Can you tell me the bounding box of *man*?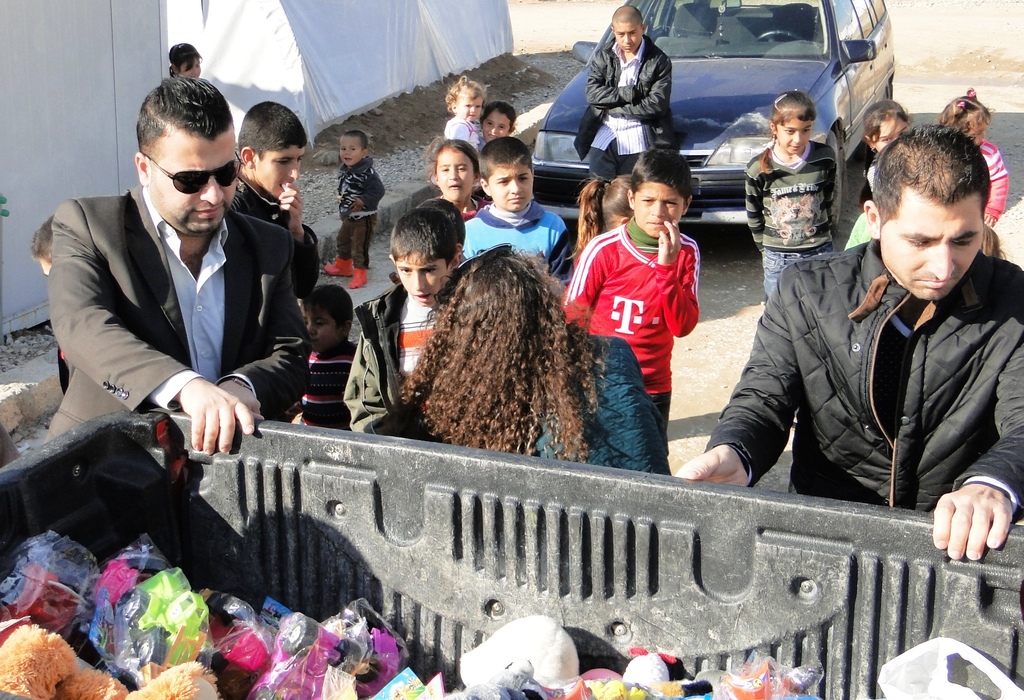
35,80,316,503.
